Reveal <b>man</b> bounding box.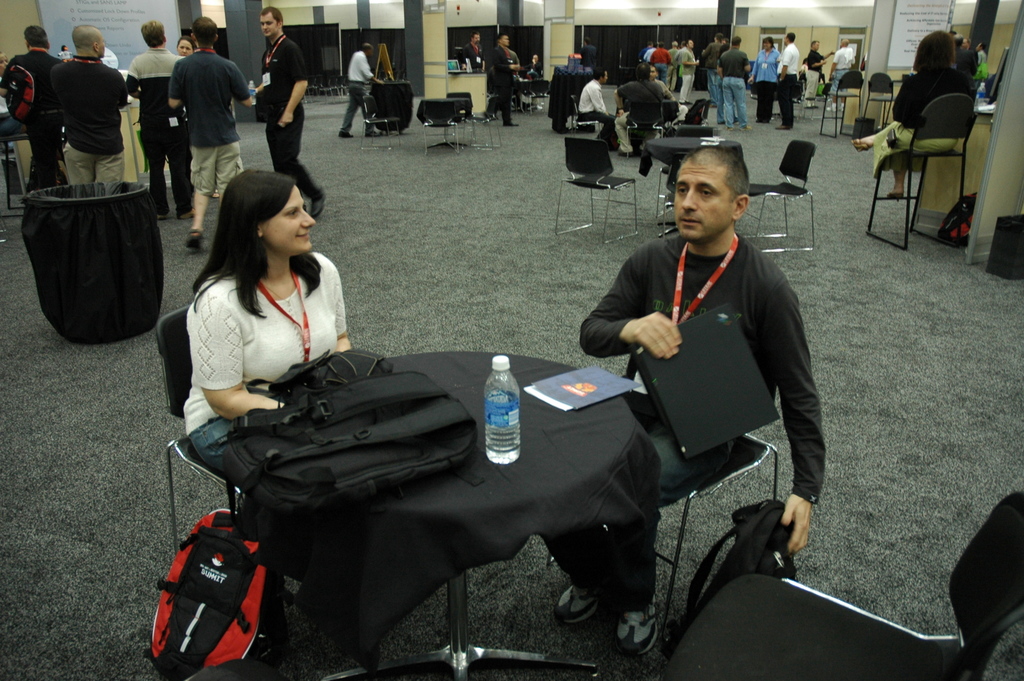
Revealed: box=[579, 67, 618, 154].
